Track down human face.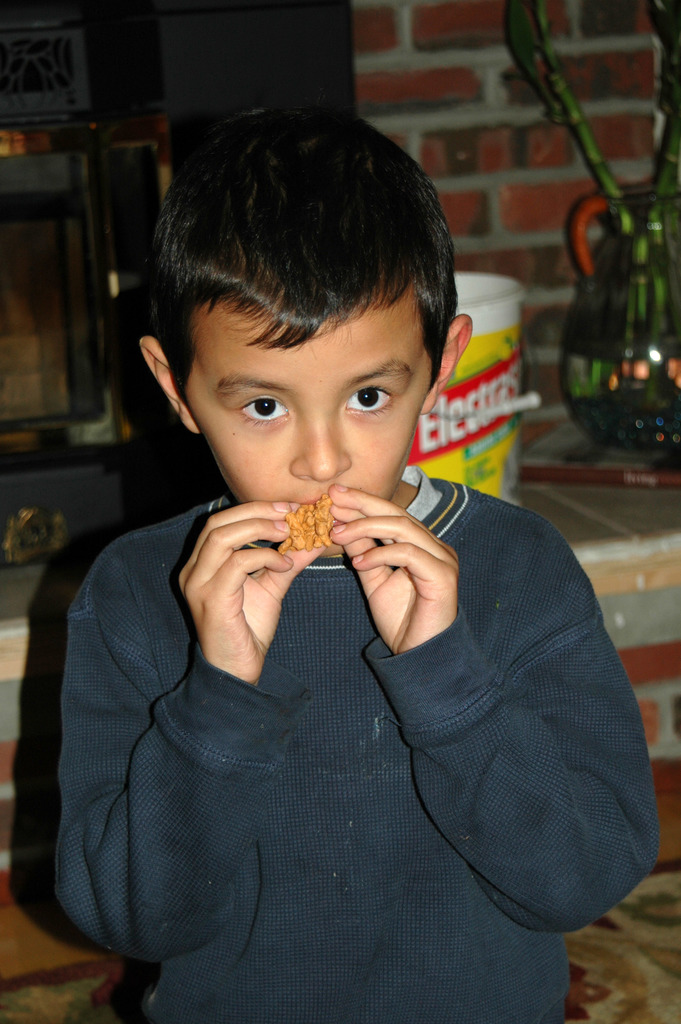
Tracked to bbox(186, 302, 435, 556).
